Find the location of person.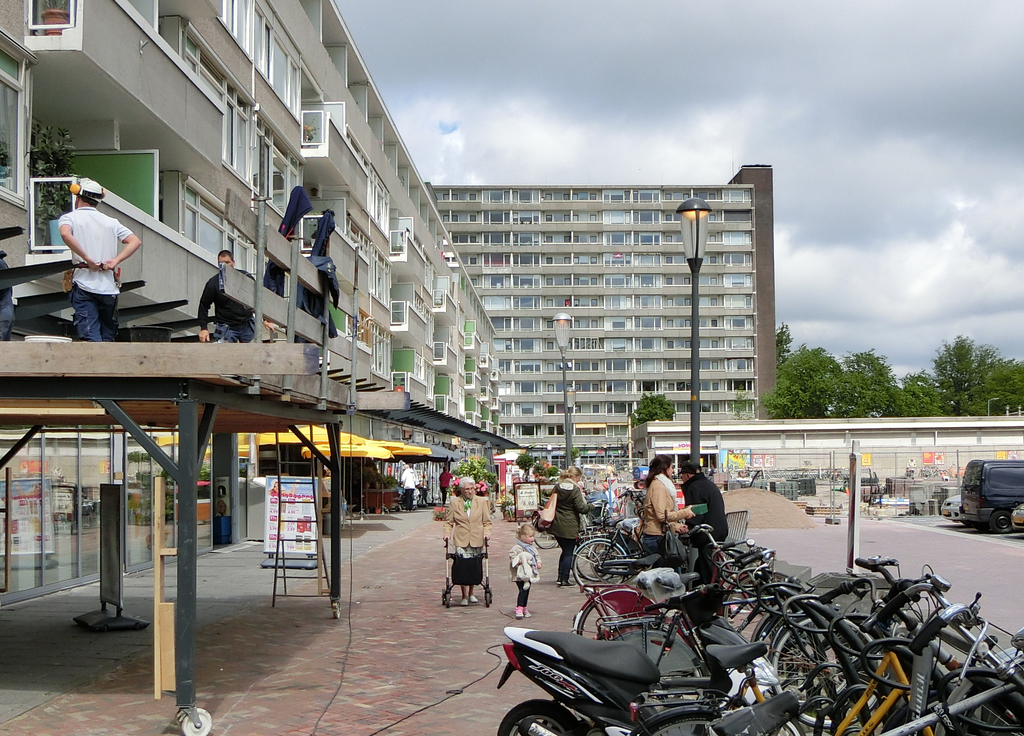
Location: 56/173/145/344.
